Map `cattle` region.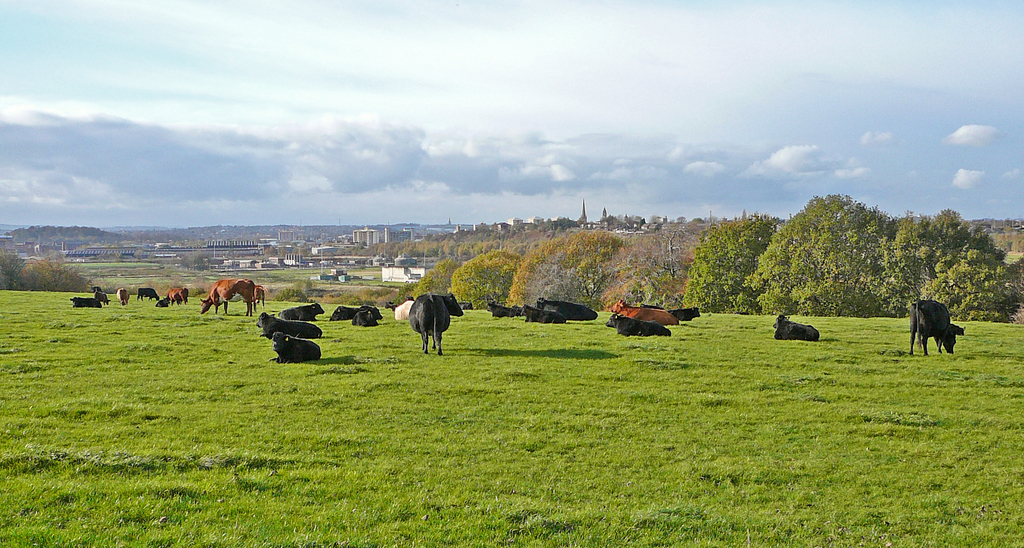
Mapped to <region>136, 286, 159, 300</region>.
